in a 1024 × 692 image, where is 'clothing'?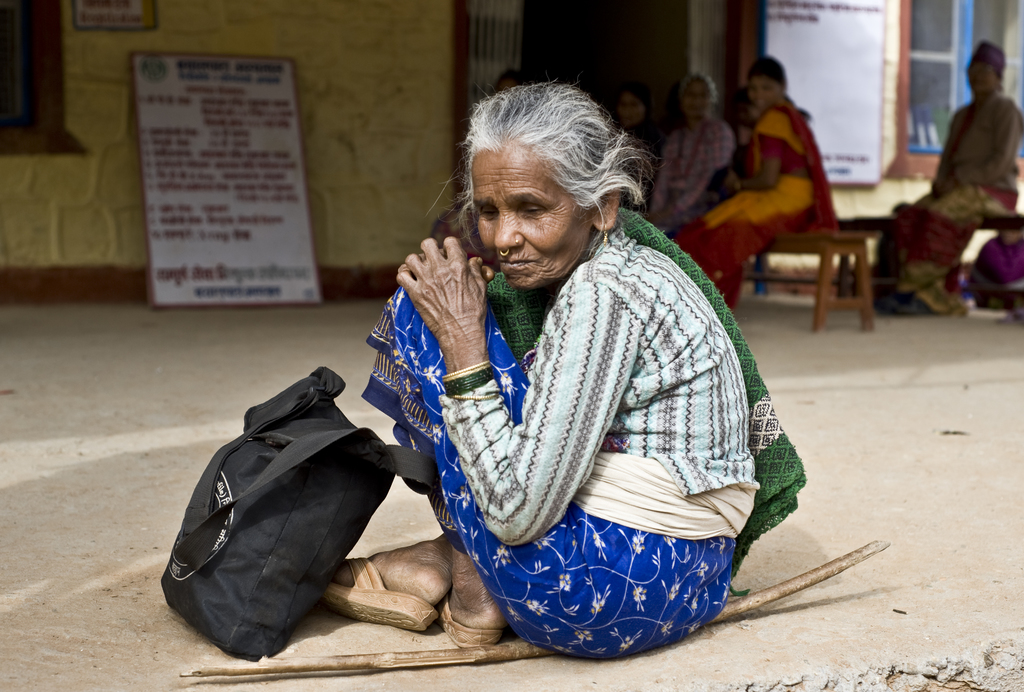
[left=865, top=95, right=1018, bottom=313].
